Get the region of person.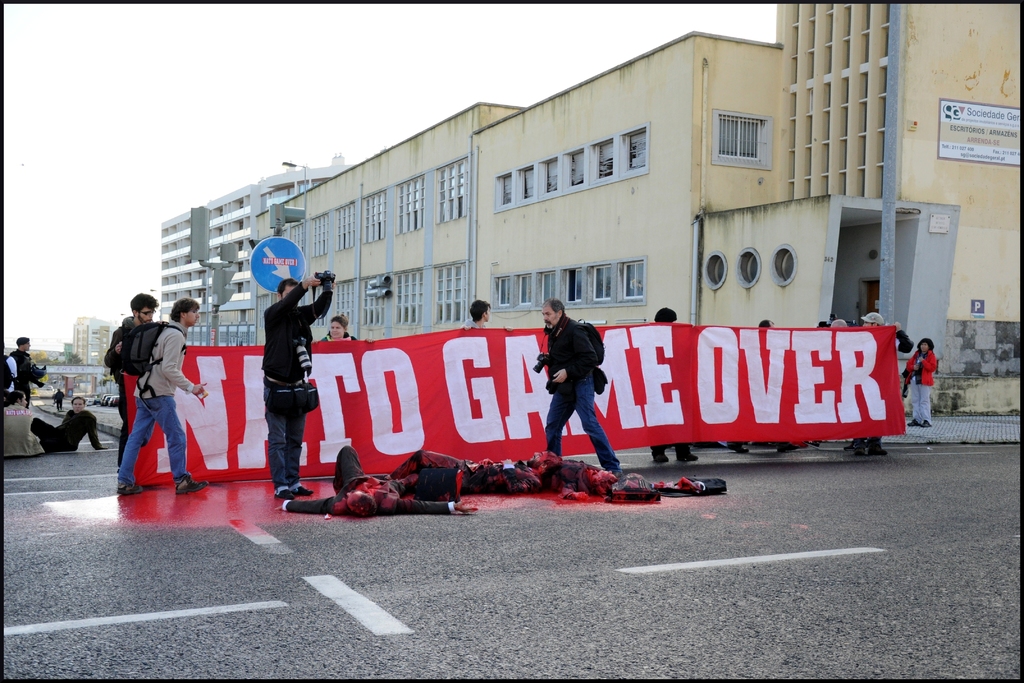
rect(106, 292, 166, 472).
